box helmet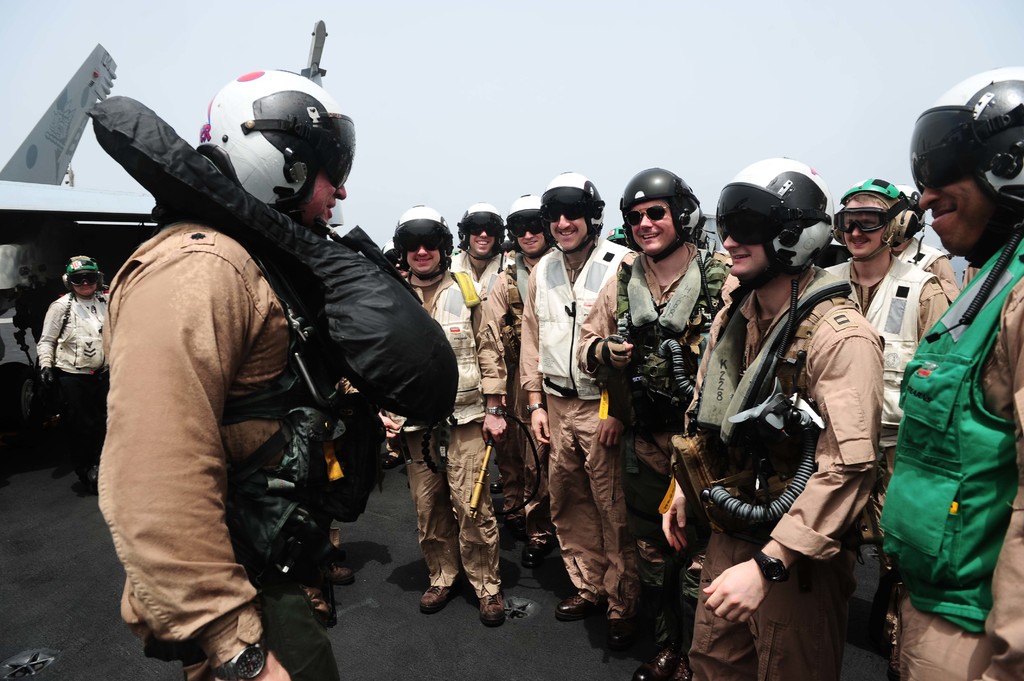
detection(503, 195, 556, 260)
